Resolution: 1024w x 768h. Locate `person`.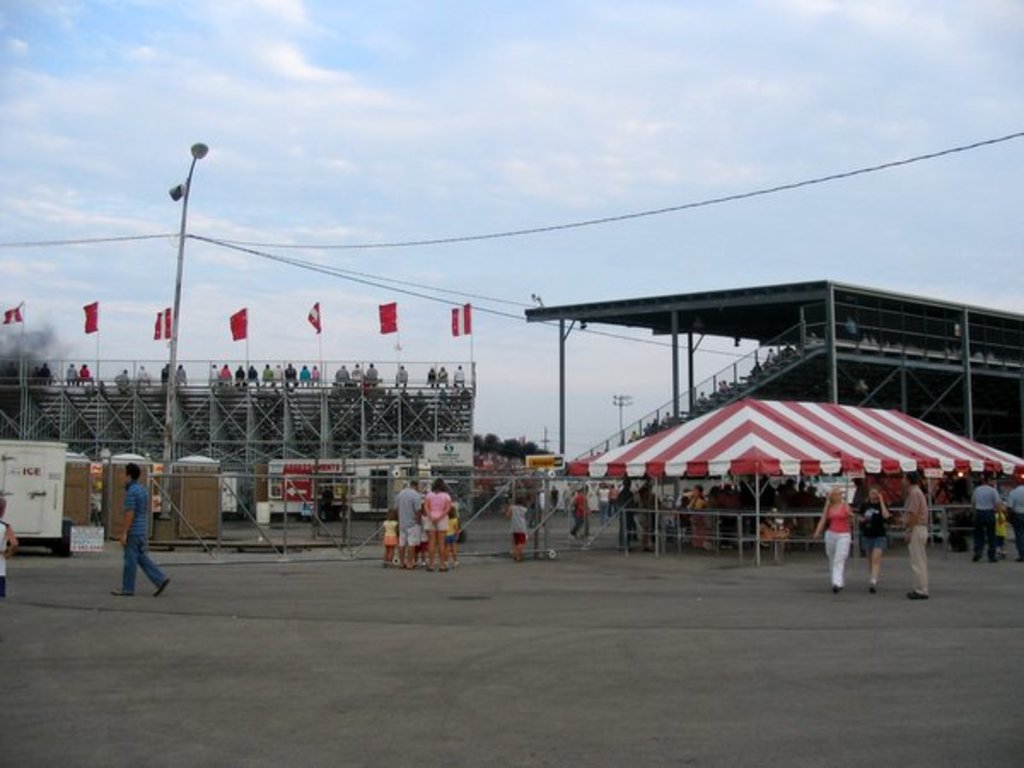
x1=787, y1=340, x2=799, y2=352.
